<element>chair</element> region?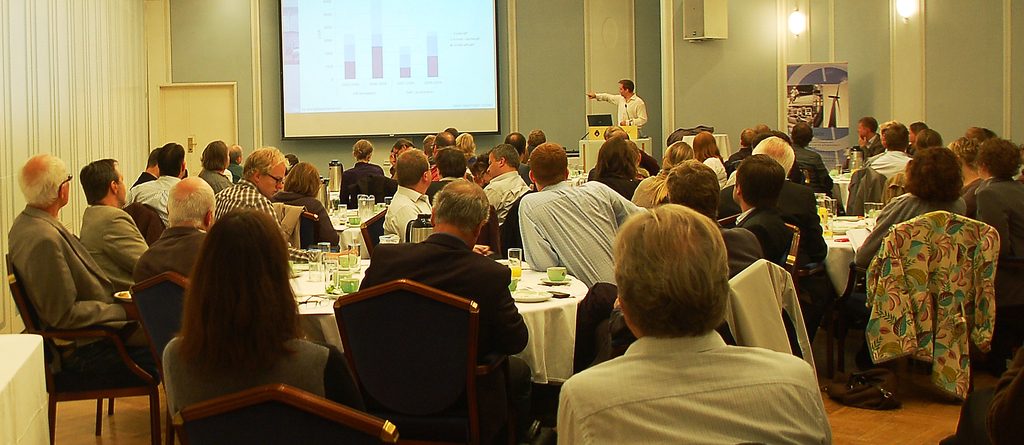
[left=10, top=252, right=159, bottom=441]
